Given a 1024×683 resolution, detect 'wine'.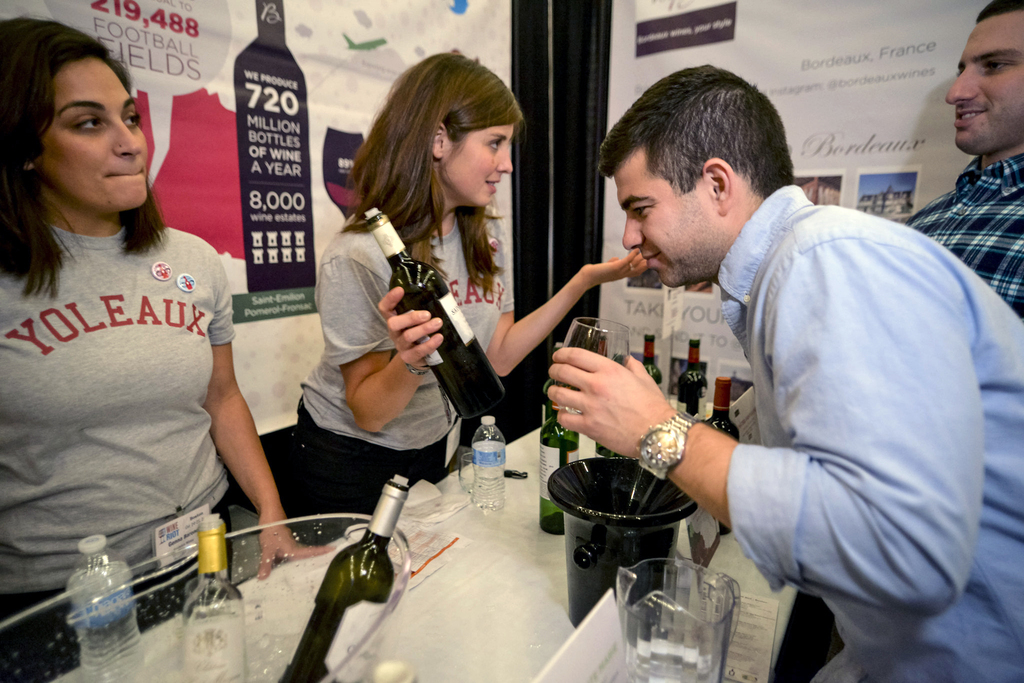
298/479/418/656.
